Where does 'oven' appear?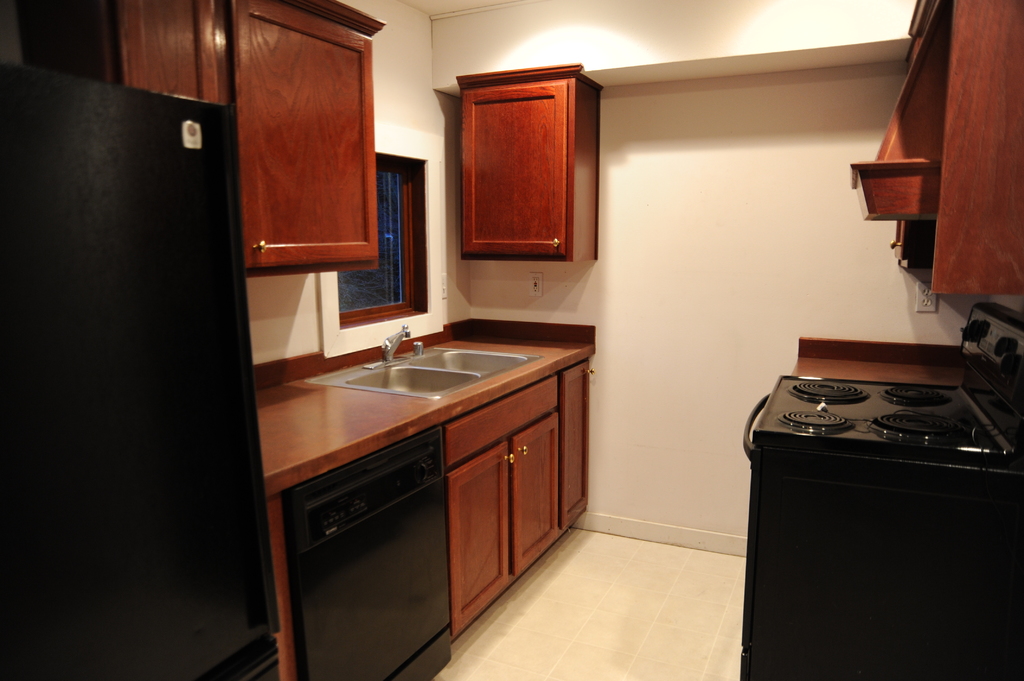
Appears at [280,435,452,680].
